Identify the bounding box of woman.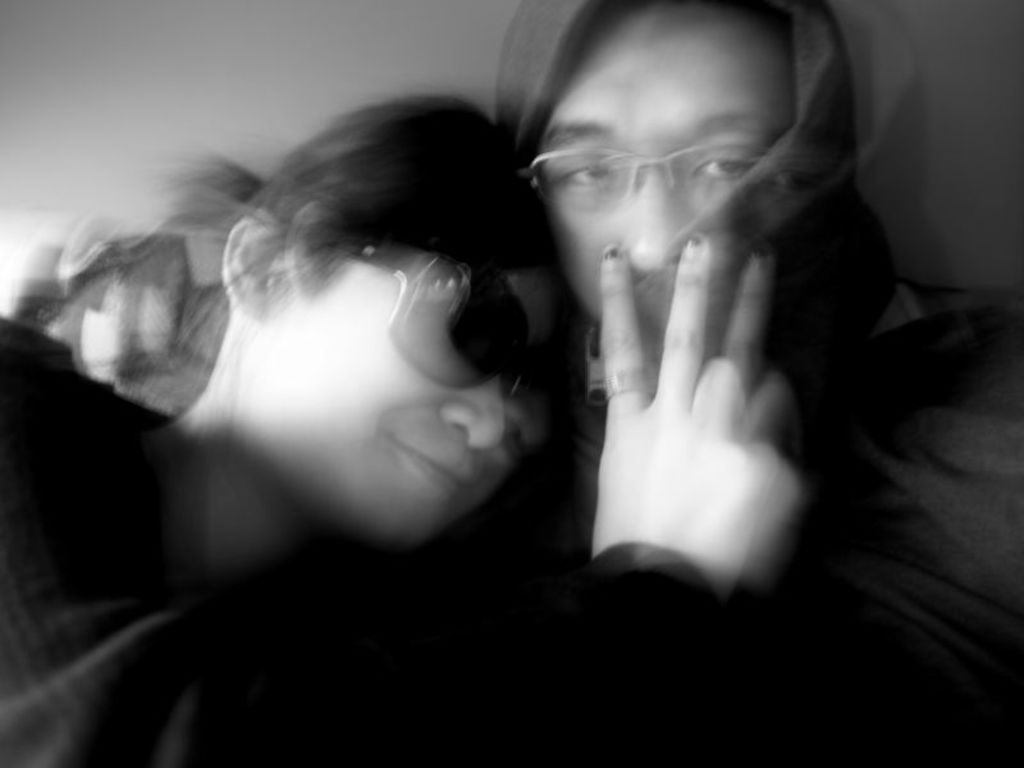
x1=0 y1=86 x2=805 y2=767.
